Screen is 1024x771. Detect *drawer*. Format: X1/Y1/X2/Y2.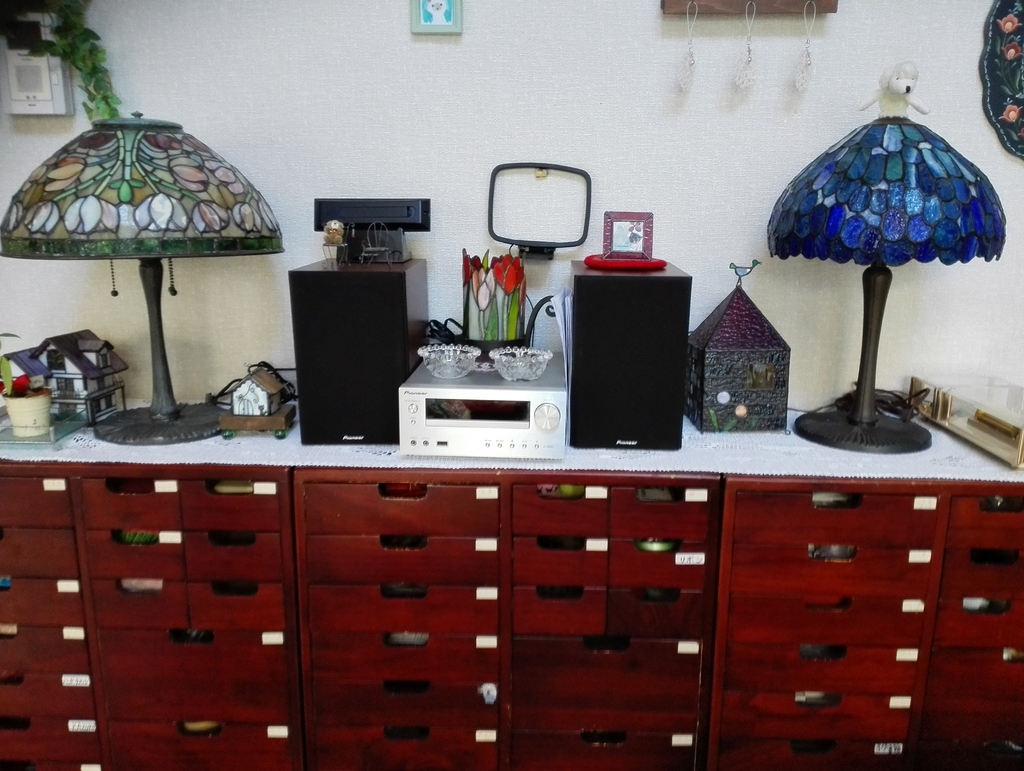
76/478/180/532.
